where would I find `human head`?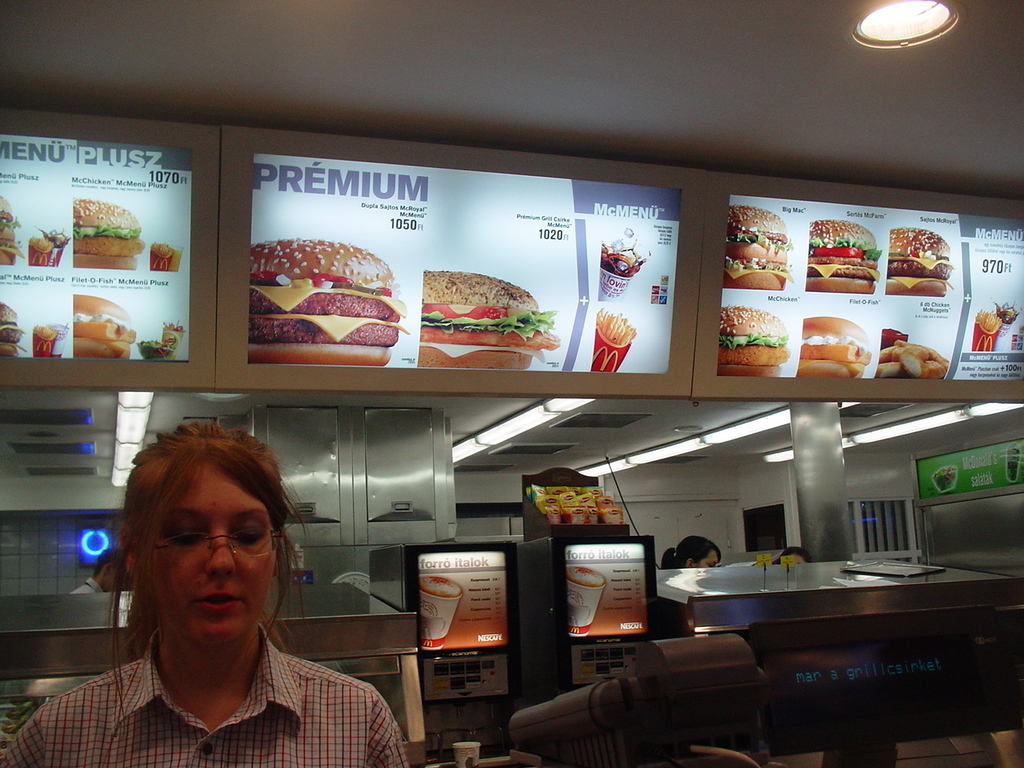
At <region>126, 430, 287, 668</region>.
